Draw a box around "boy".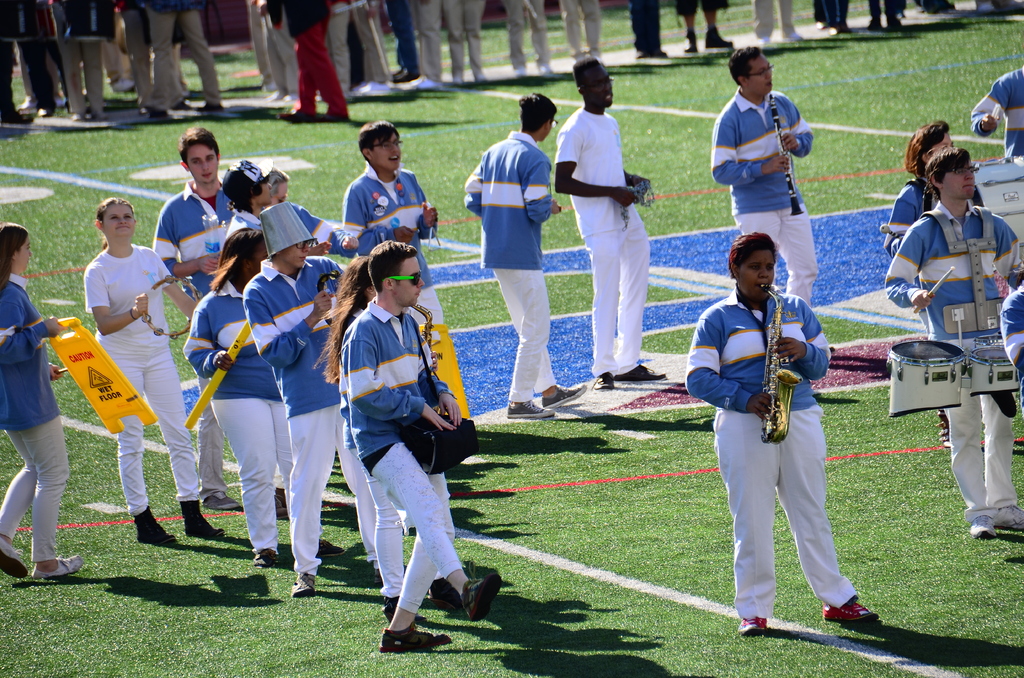
detection(340, 120, 435, 343).
